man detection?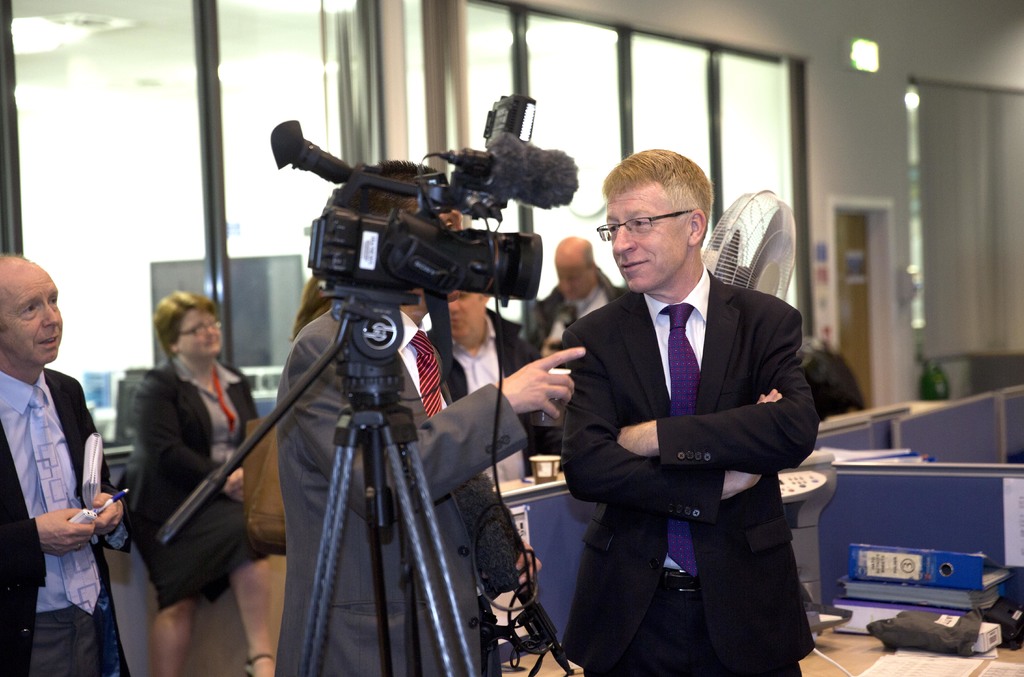
BBox(439, 278, 568, 484)
